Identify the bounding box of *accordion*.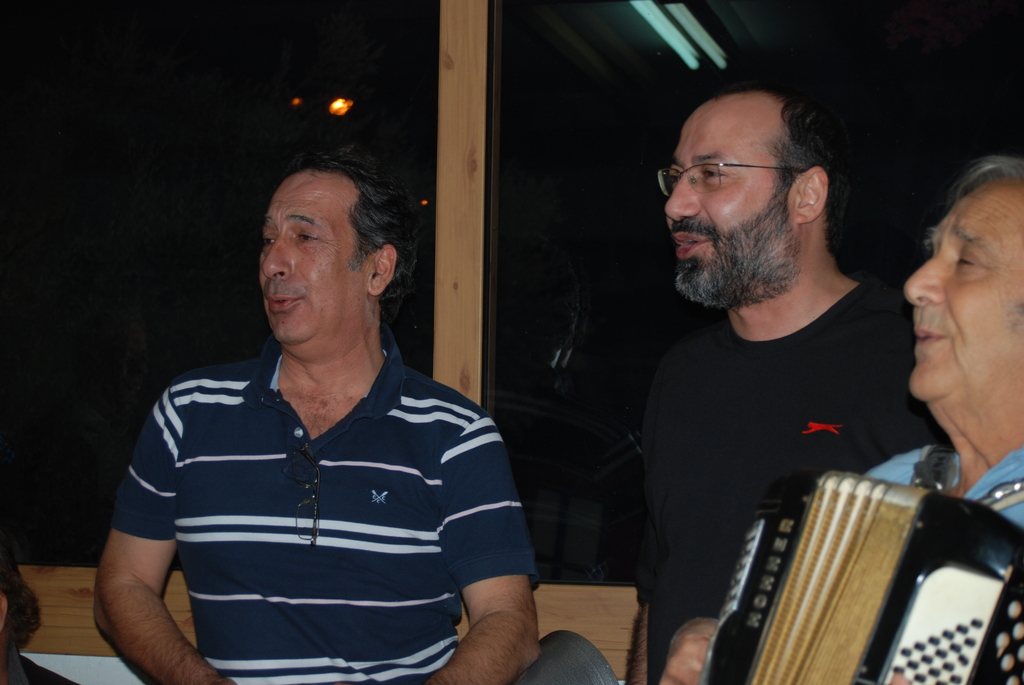
(734,452,979,684).
